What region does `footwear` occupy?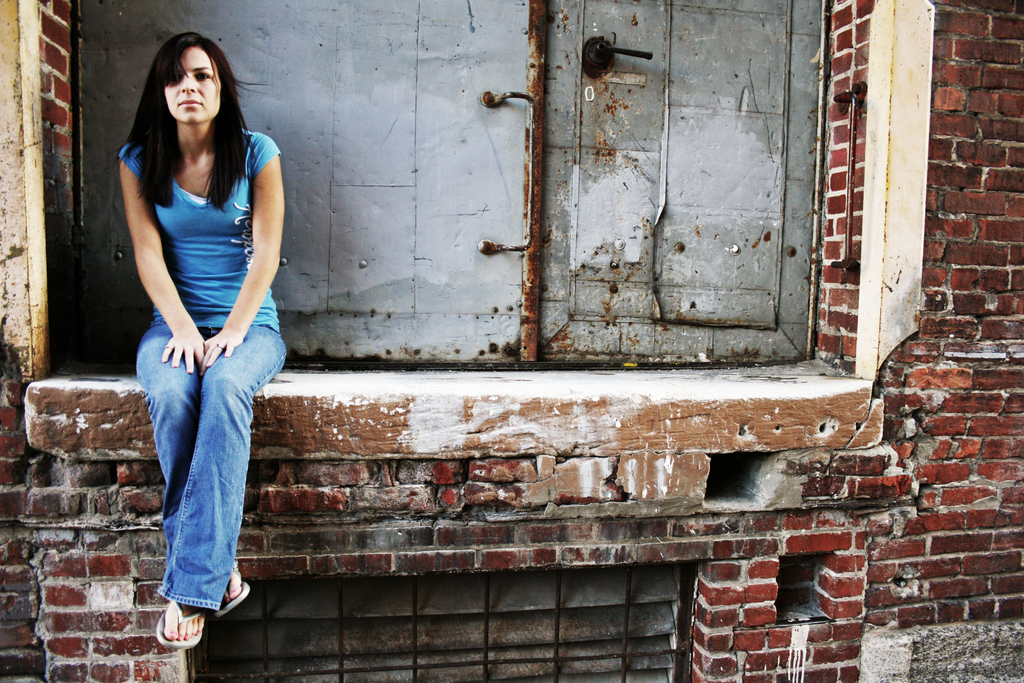
[215, 563, 252, 613].
